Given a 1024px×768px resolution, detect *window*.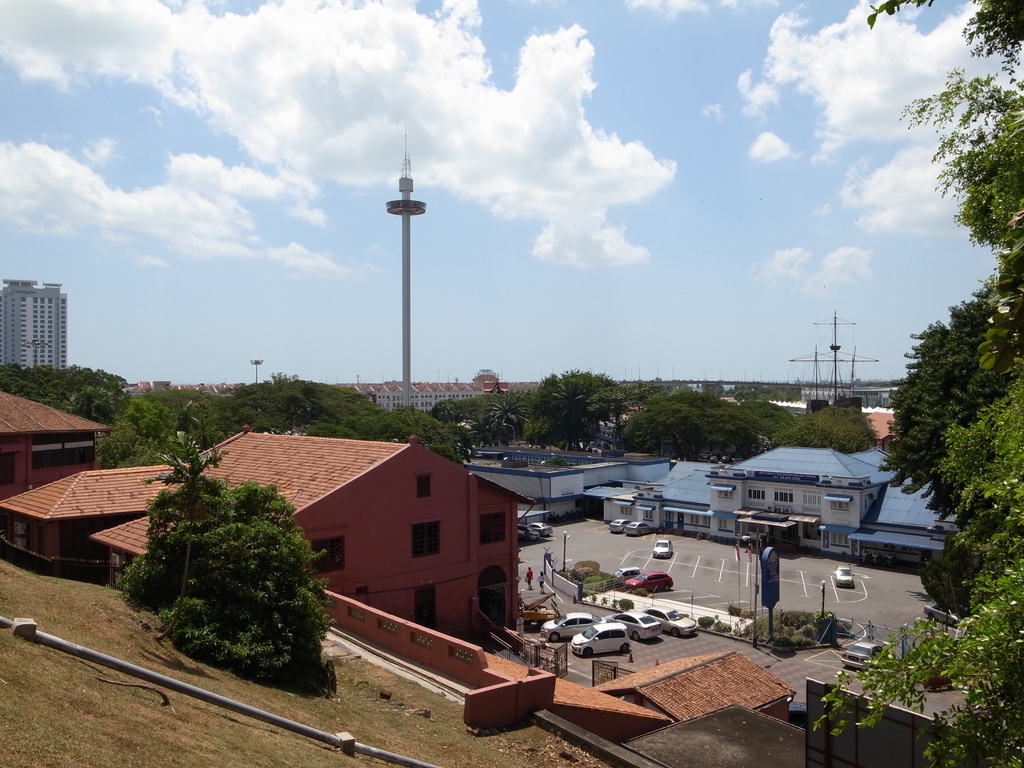
box=[308, 535, 348, 575].
